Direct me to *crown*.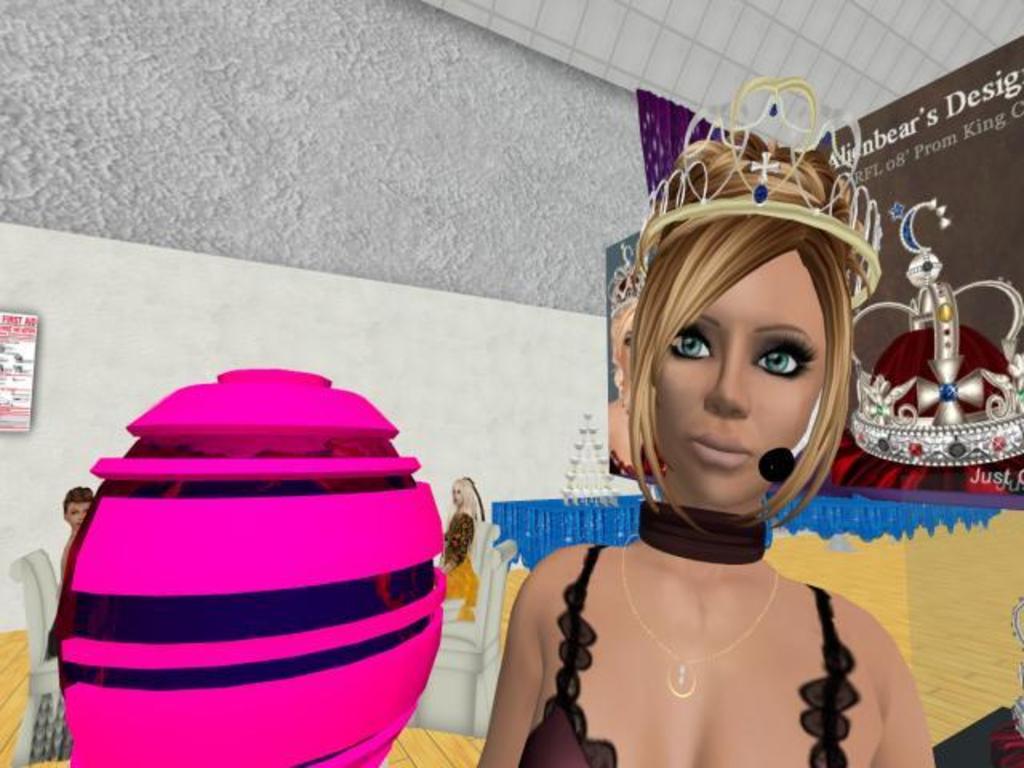
Direction: 606:243:648:315.
